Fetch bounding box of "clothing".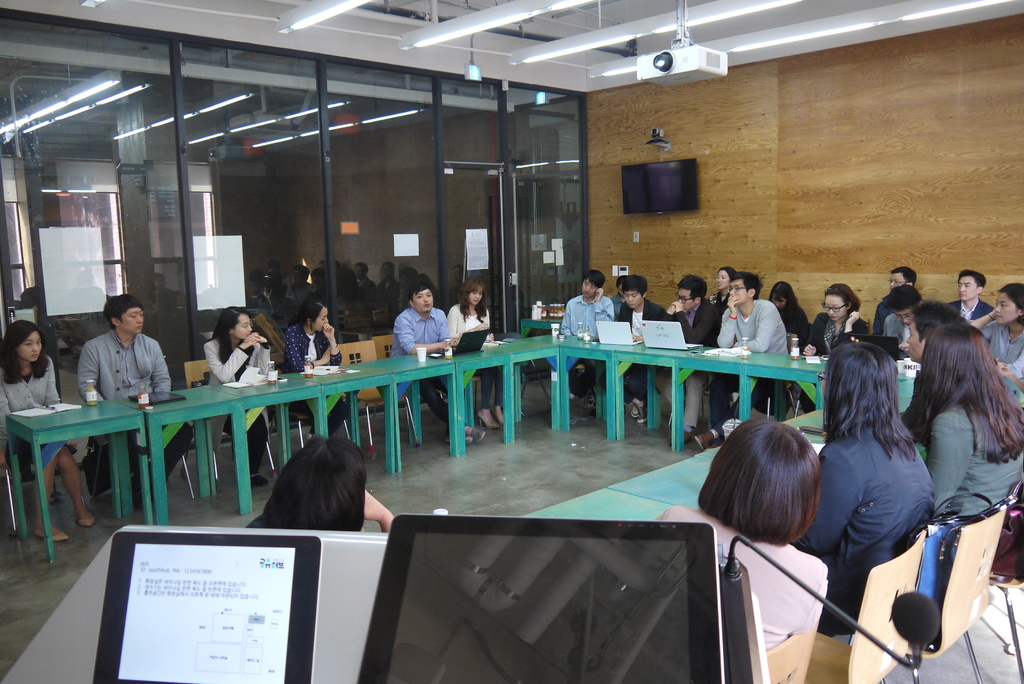
Bbox: BBox(772, 300, 808, 346).
